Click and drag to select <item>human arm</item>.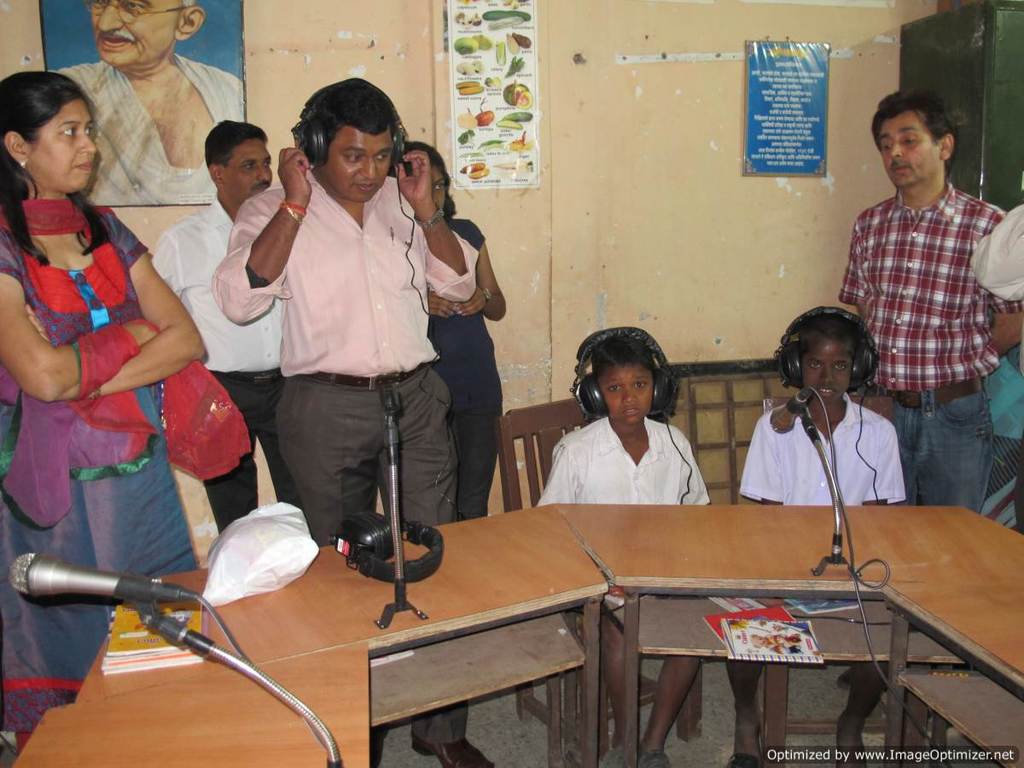
Selection: [x1=83, y1=207, x2=205, y2=401].
